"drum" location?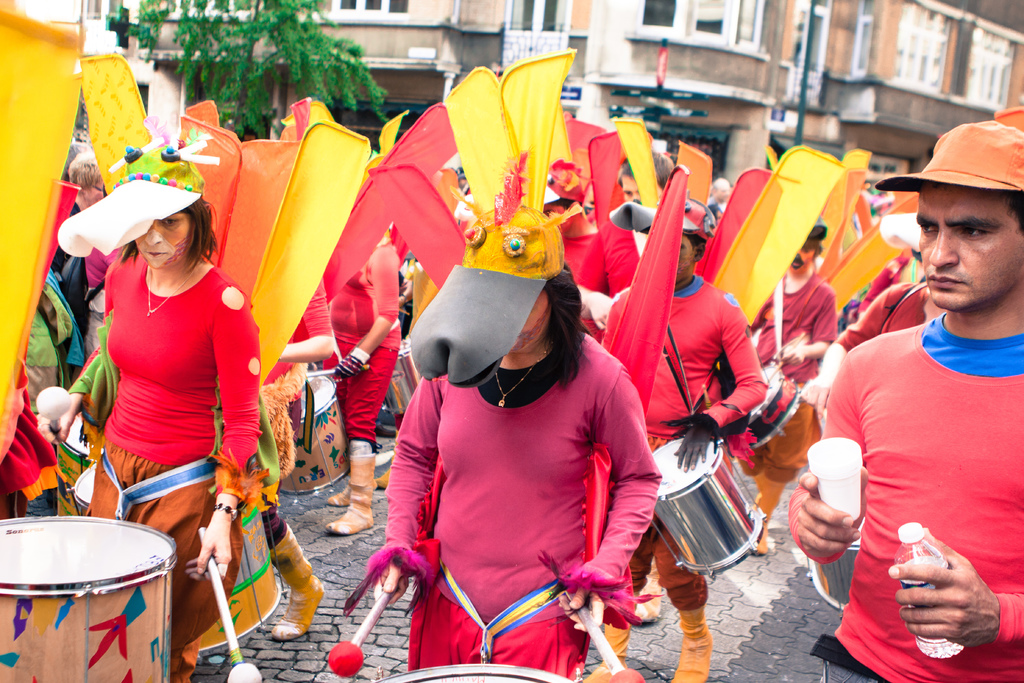
locate(805, 516, 863, 614)
